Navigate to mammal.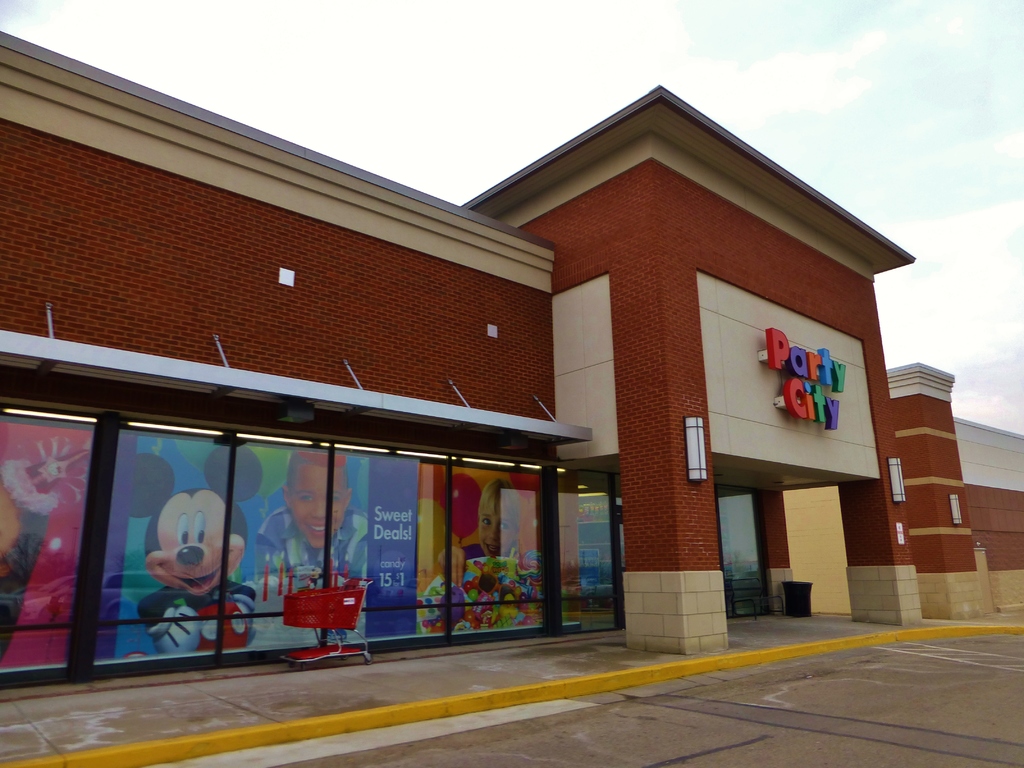
Navigation target: [left=439, top=478, right=517, bottom=582].
